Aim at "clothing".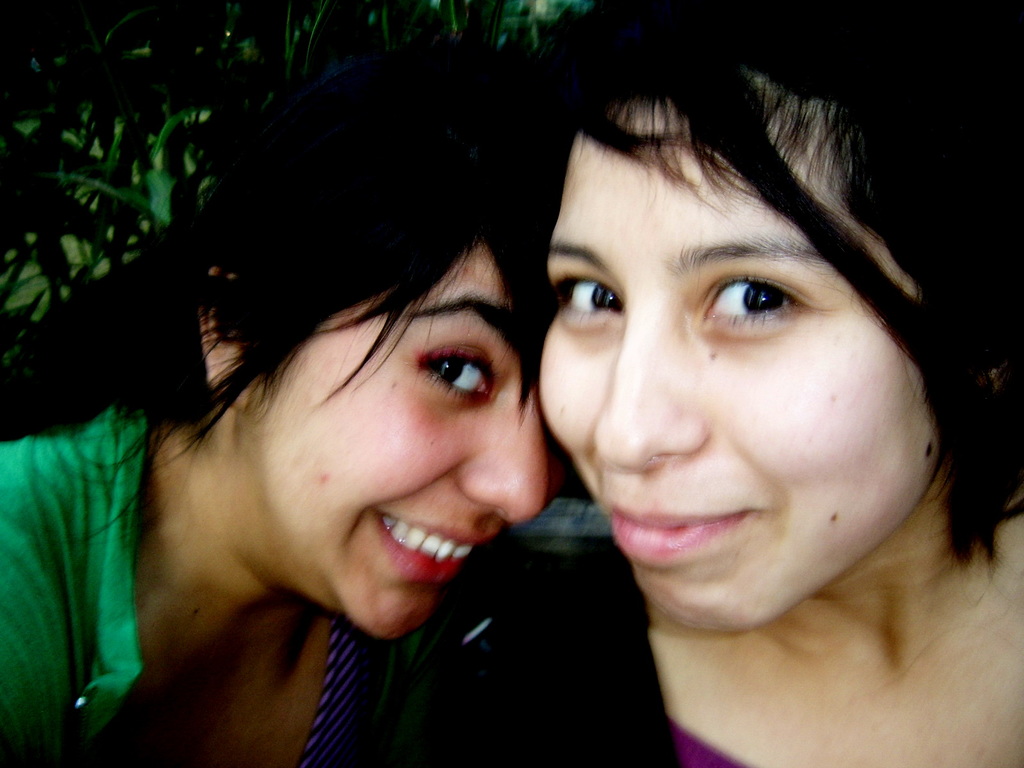
Aimed at (0,401,356,767).
